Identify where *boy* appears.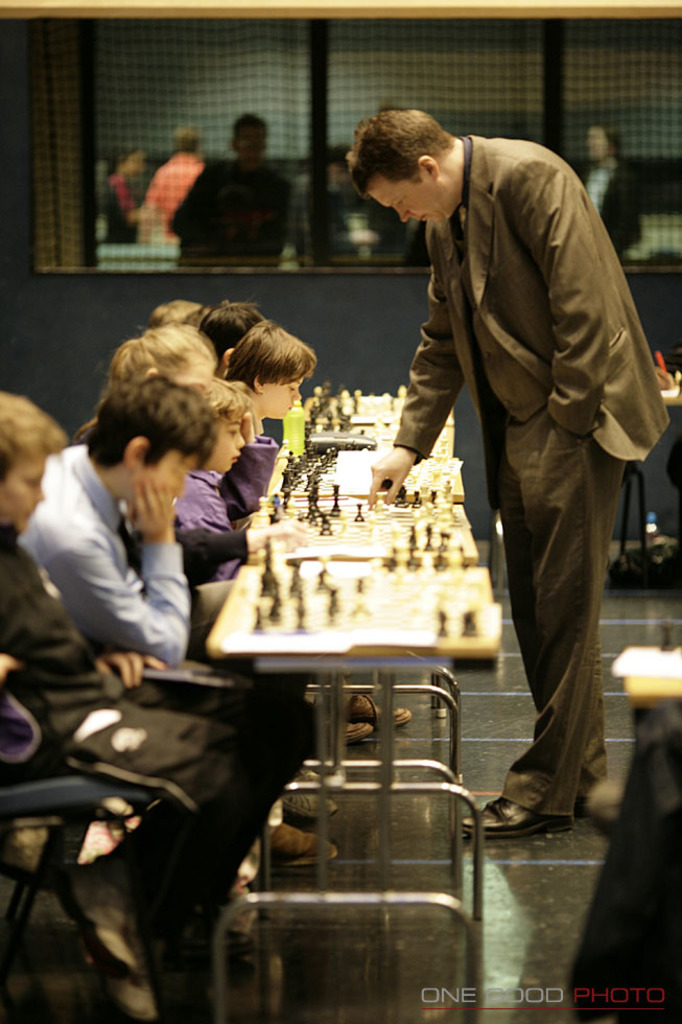
Appears at bbox=(216, 323, 316, 430).
